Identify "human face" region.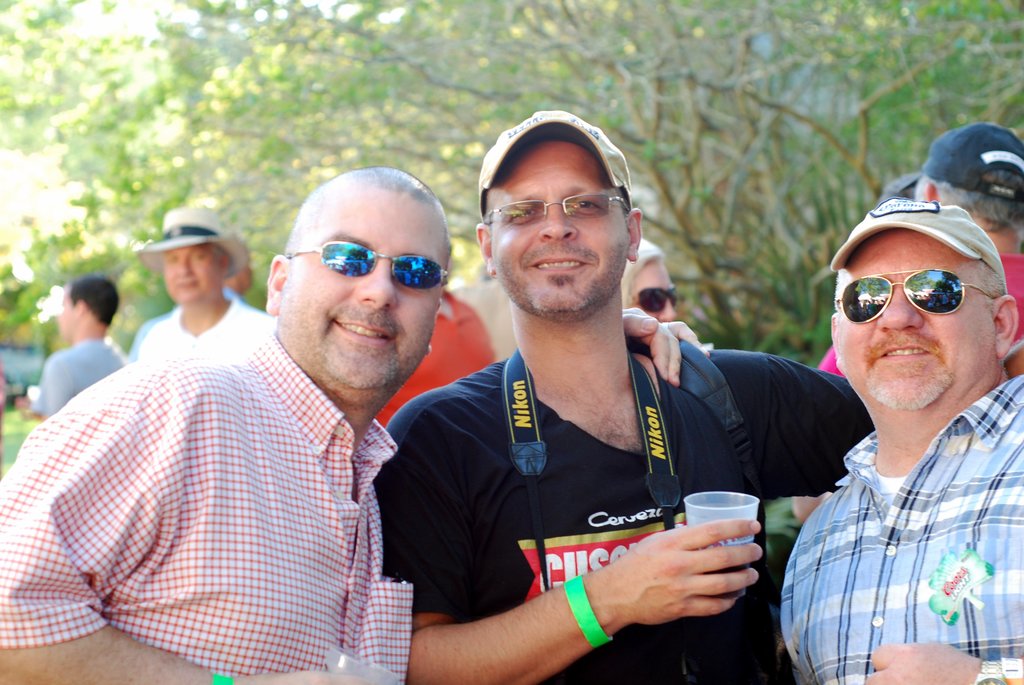
Region: Rect(57, 292, 74, 340).
